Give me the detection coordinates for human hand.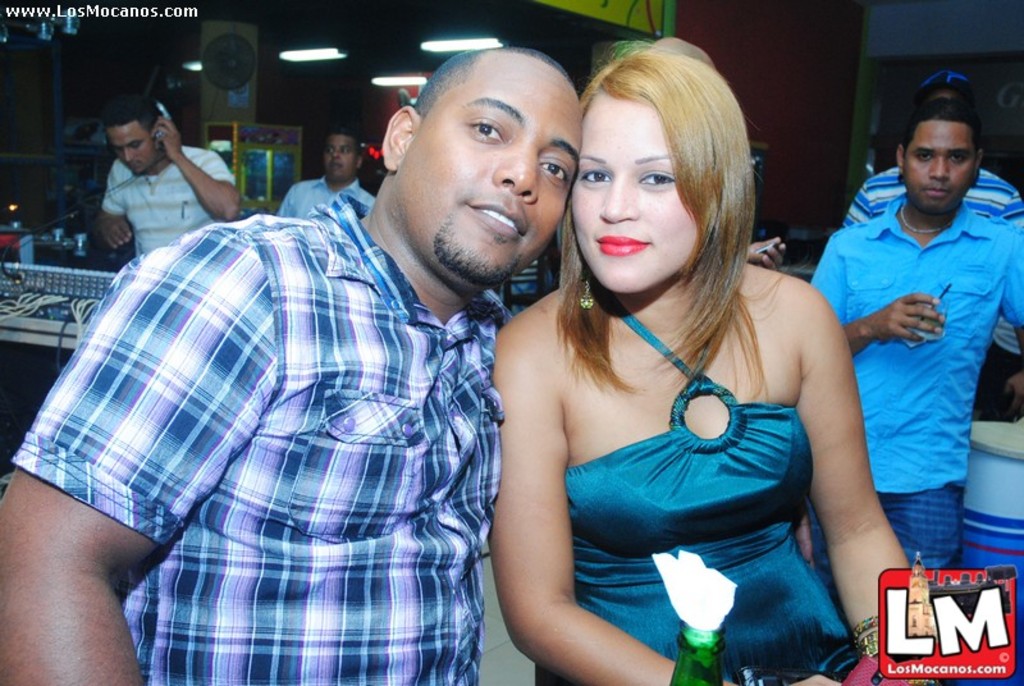
Rect(776, 672, 842, 685).
